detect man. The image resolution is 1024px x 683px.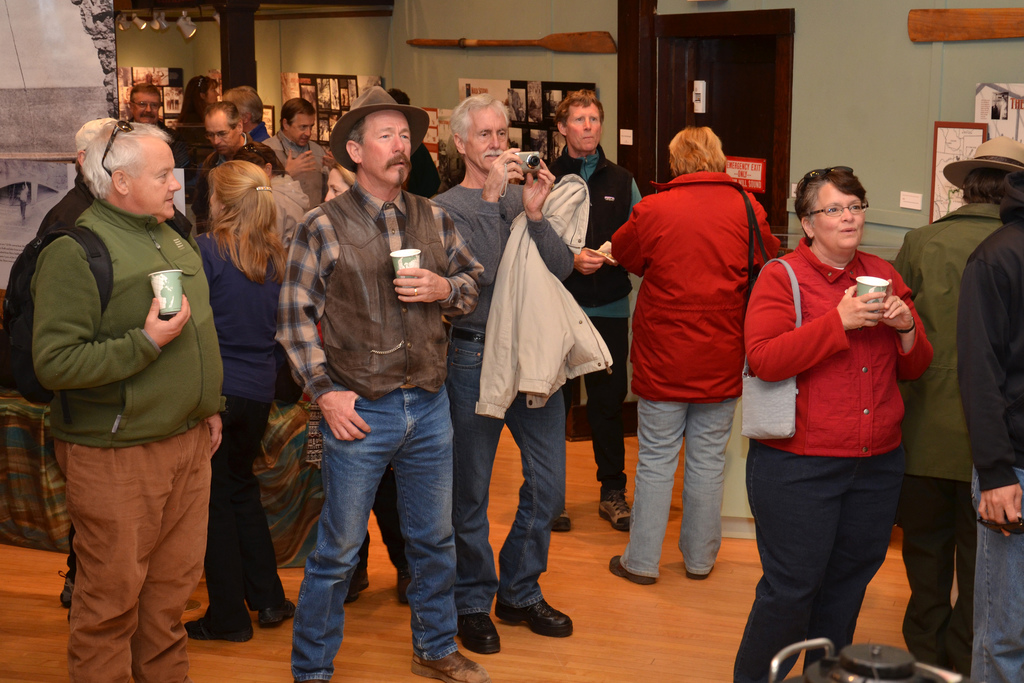
pyautogui.locateOnScreen(268, 97, 331, 215).
